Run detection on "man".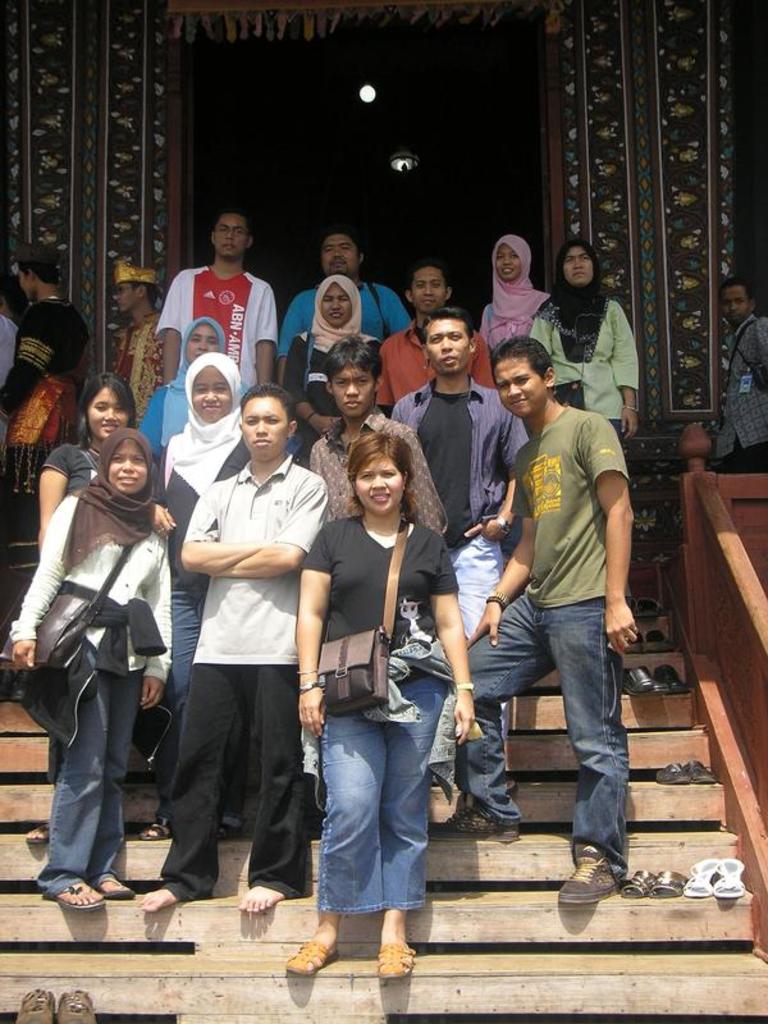
Result: x1=275 y1=230 x2=401 y2=365.
